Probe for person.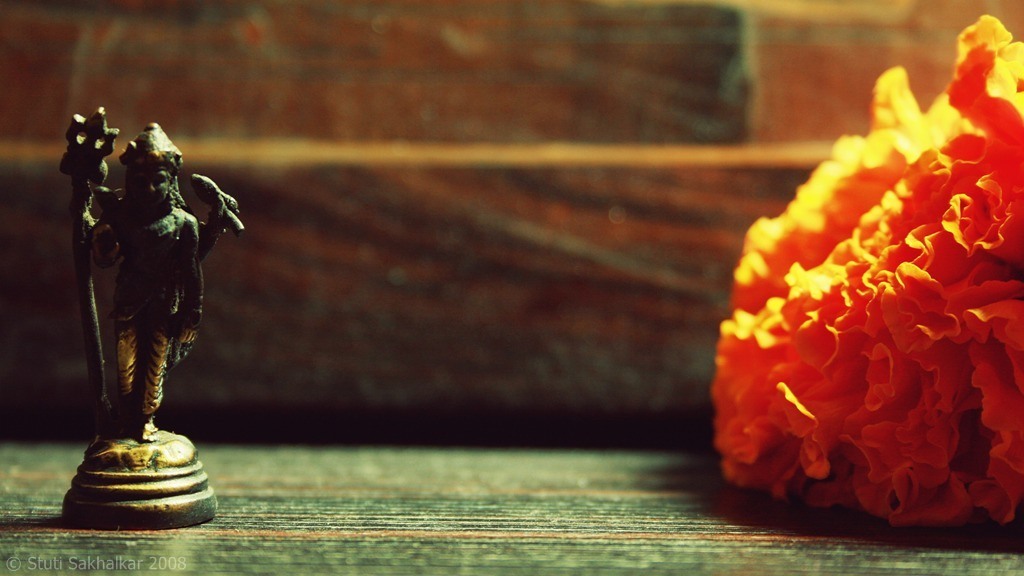
Probe result: (x1=83, y1=106, x2=215, y2=460).
